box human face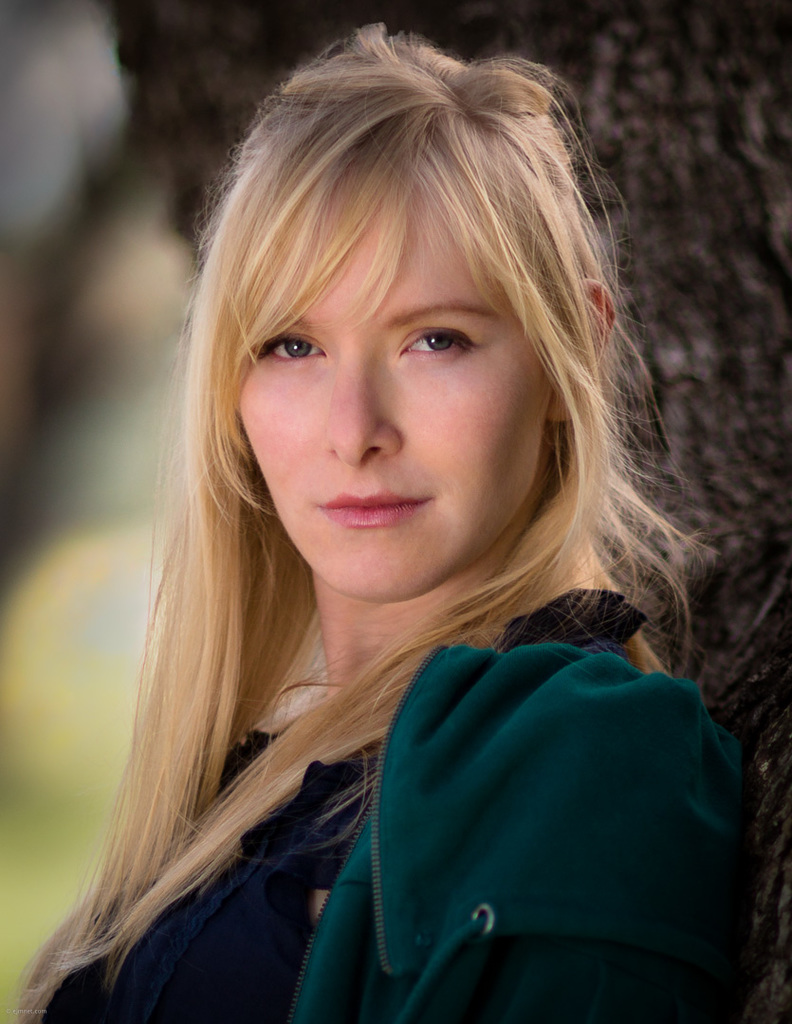
<region>241, 190, 552, 606</region>
